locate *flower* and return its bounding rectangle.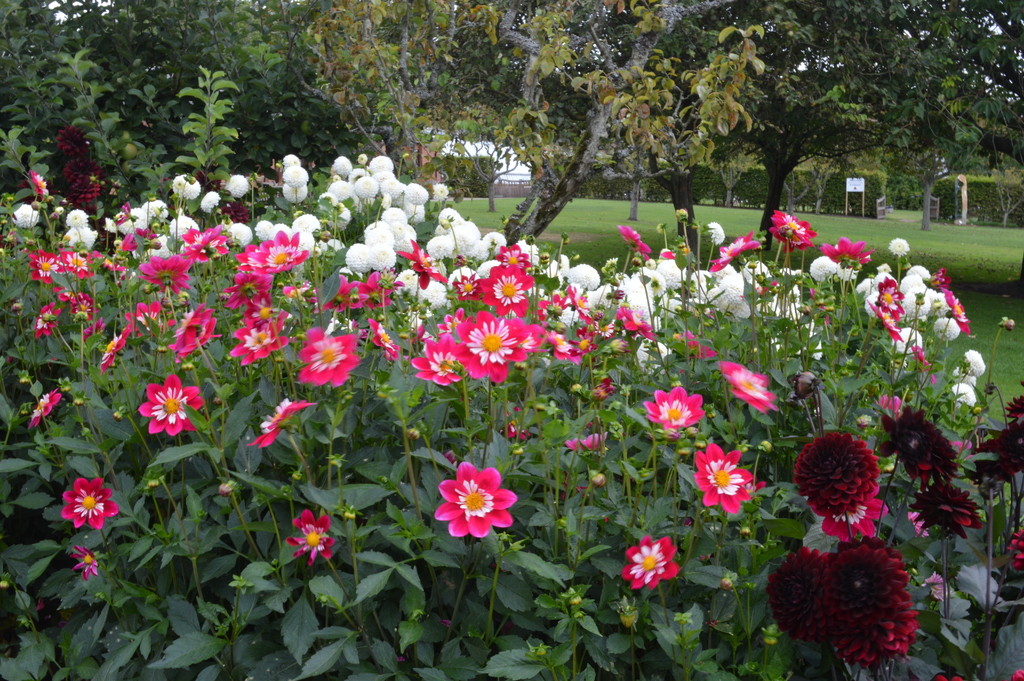
{"left": 909, "top": 511, "right": 932, "bottom": 536}.
